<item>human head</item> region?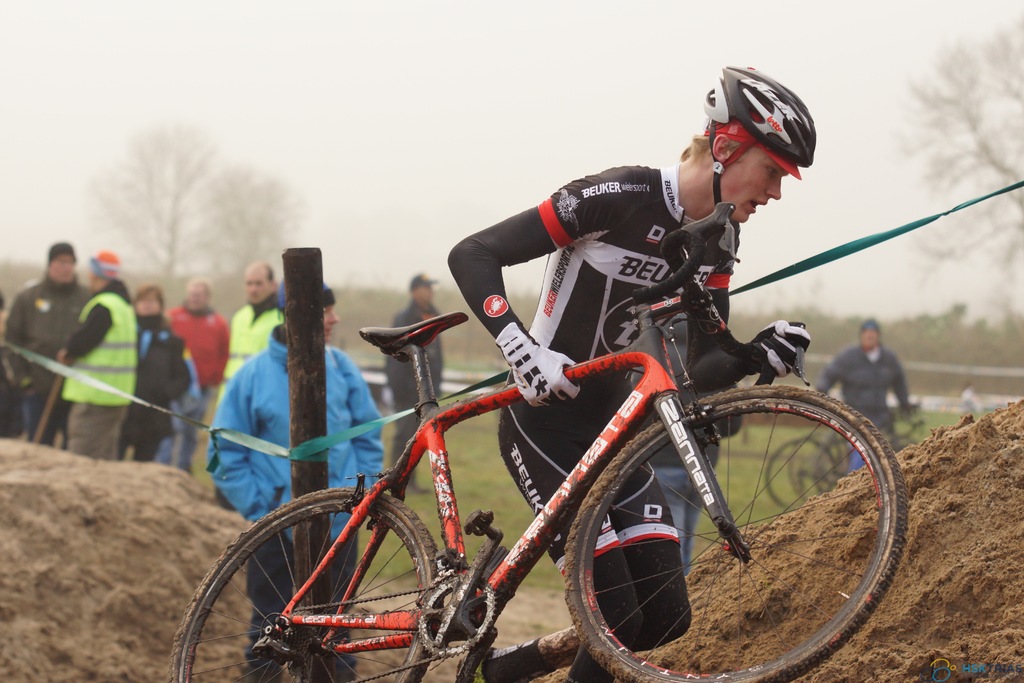
(x1=47, y1=242, x2=76, y2=283)
